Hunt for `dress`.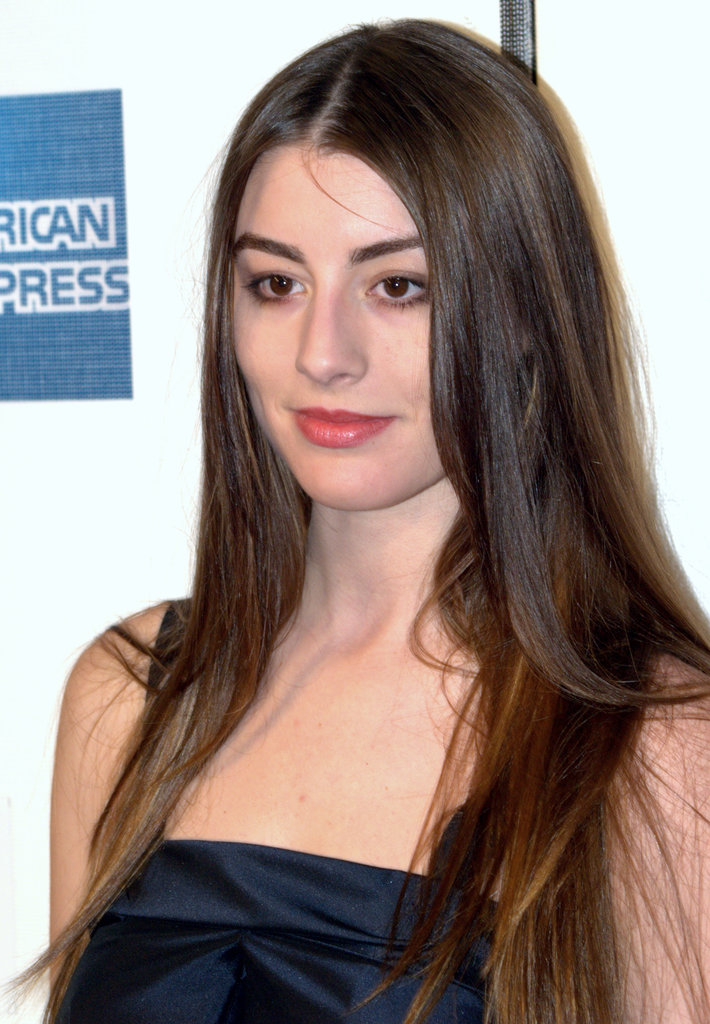
Hunted down at 53:840:561:1023.
